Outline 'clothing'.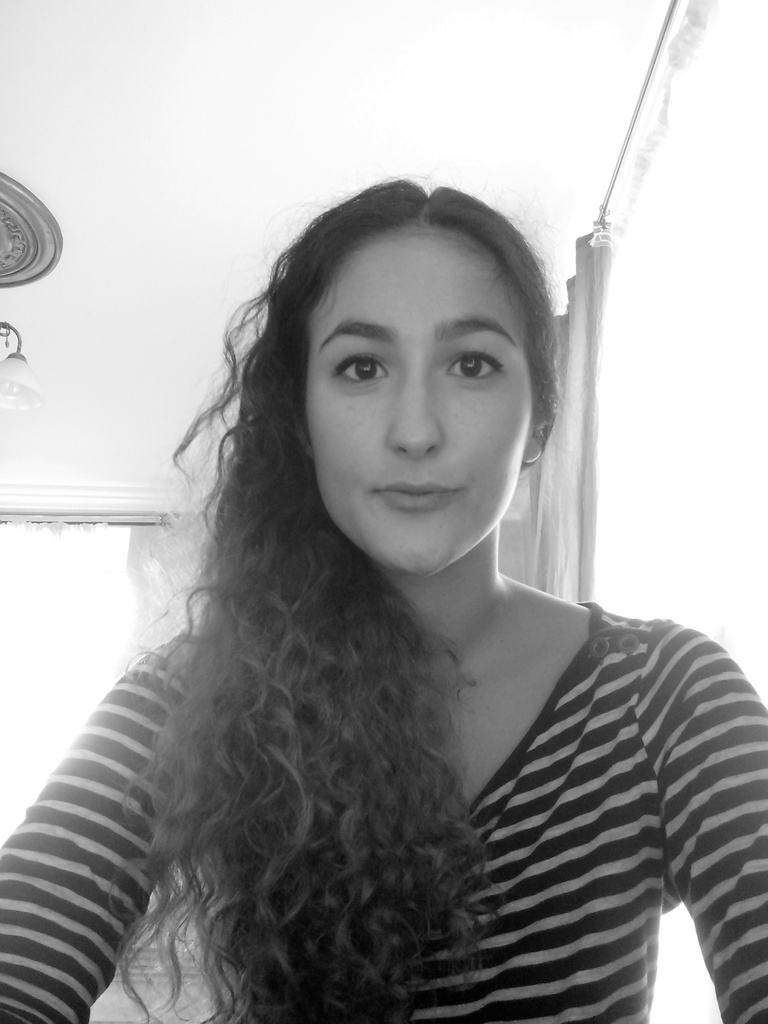
Outline: [0, 609, 767, 1023].
